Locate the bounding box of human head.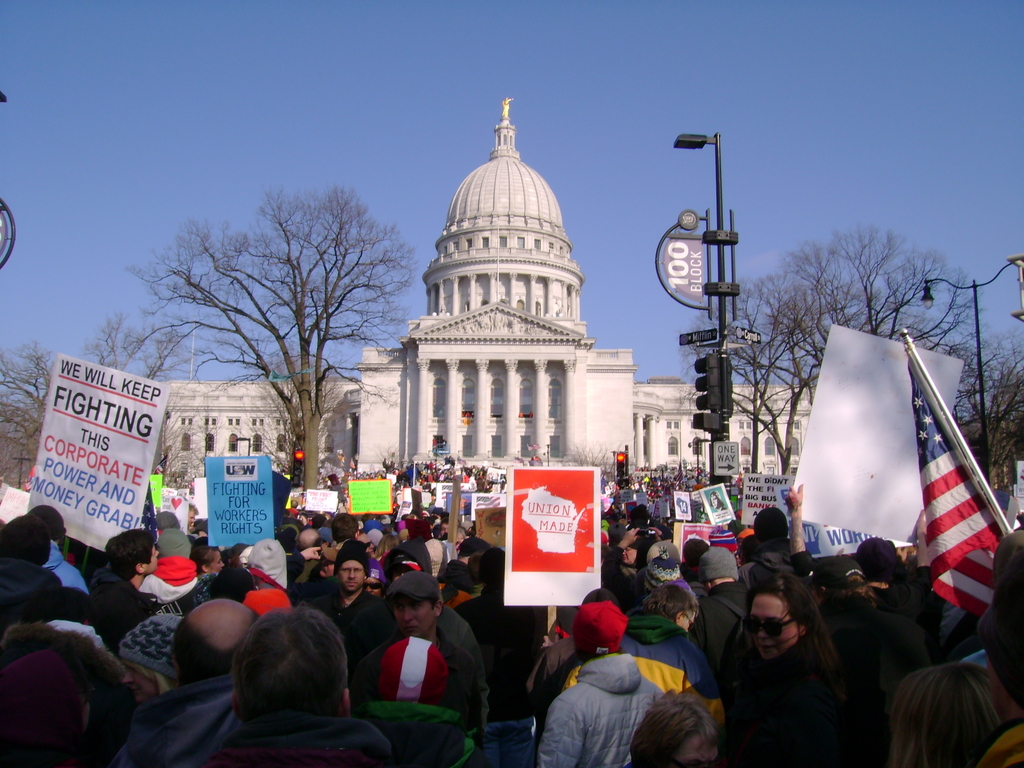
Bounding box: pyautogui.locateOnScreen(376, 634, 452, 704).
